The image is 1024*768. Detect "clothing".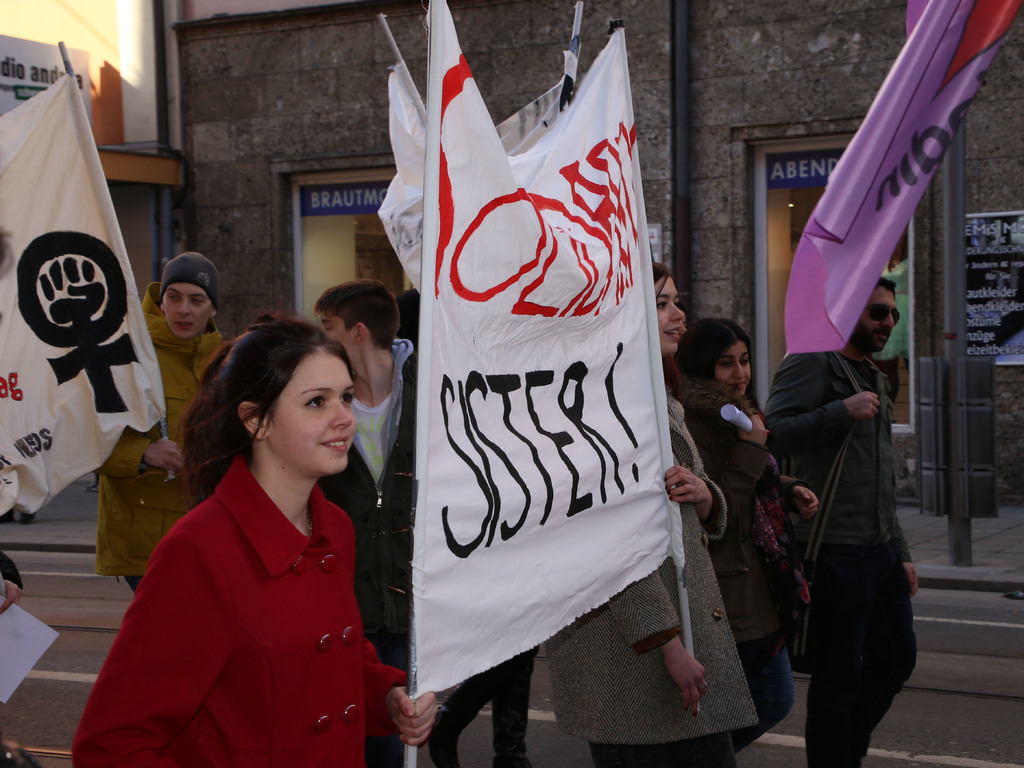
Detection: 426, 646, 540, 767.
